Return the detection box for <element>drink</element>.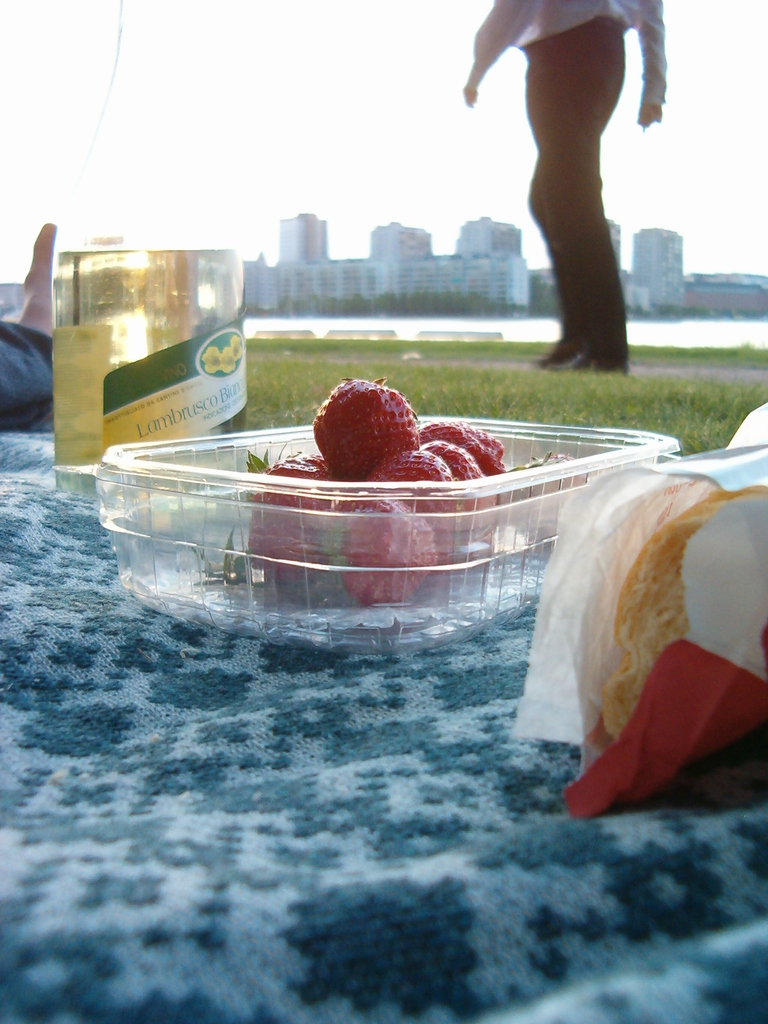
pyautogui.locateOnScreen(50, 248, 250, 472).
